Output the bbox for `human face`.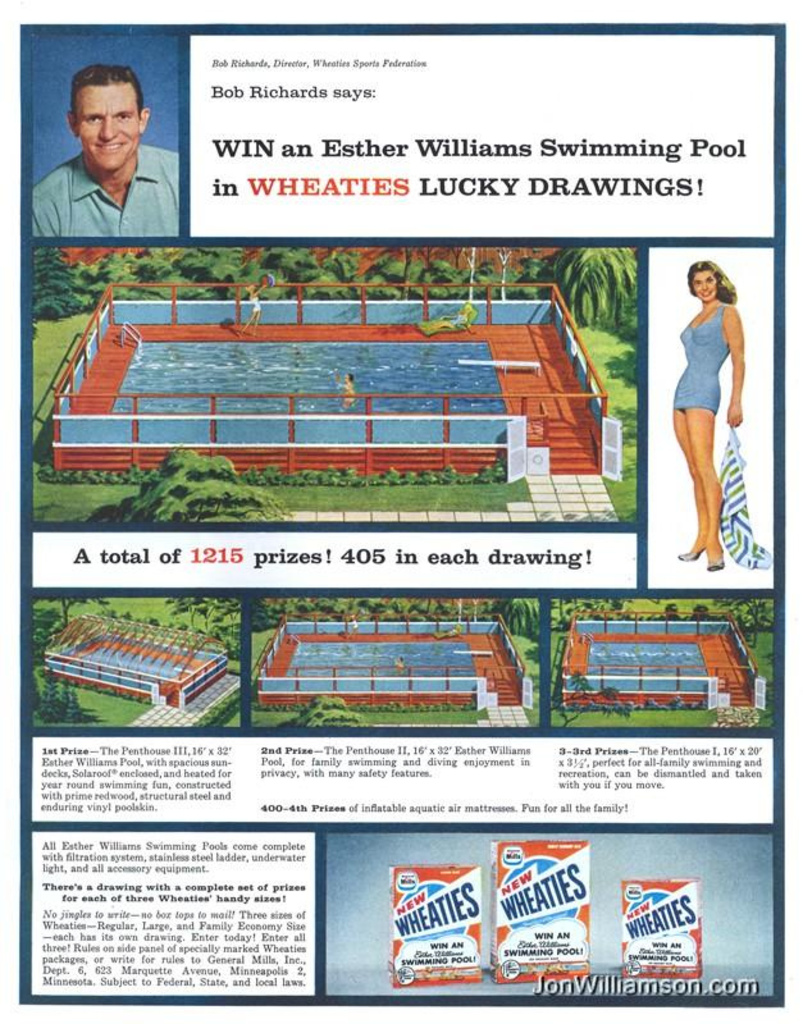
{"left": 70, "top": 82, "right": 141, "bottom": 166}.
